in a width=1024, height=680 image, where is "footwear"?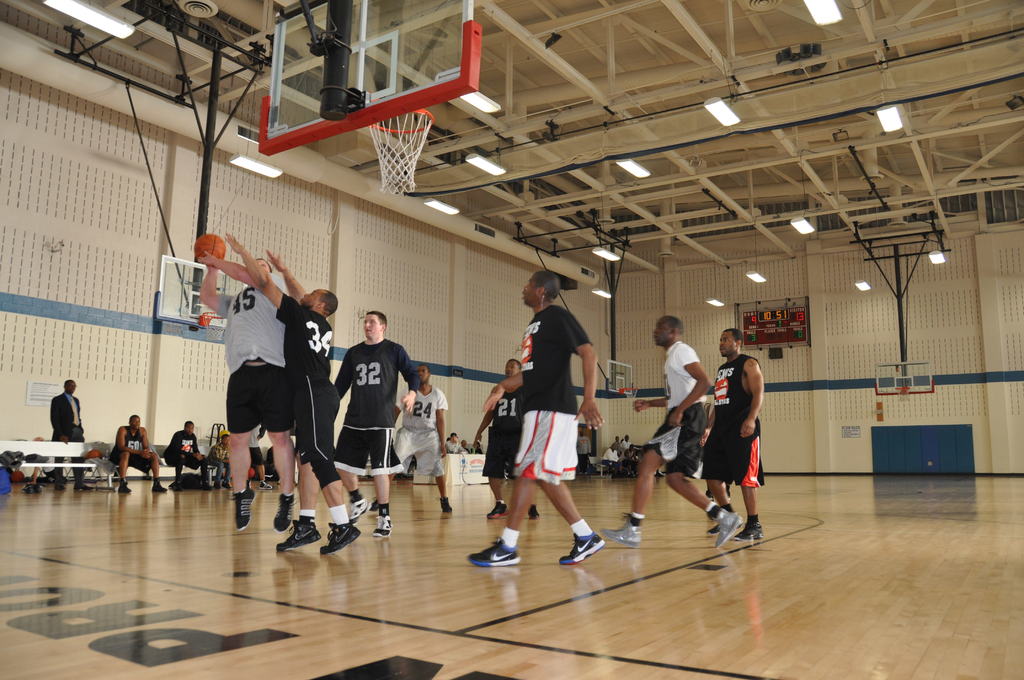
[left=559, top=526, right=607, bottom=569].
